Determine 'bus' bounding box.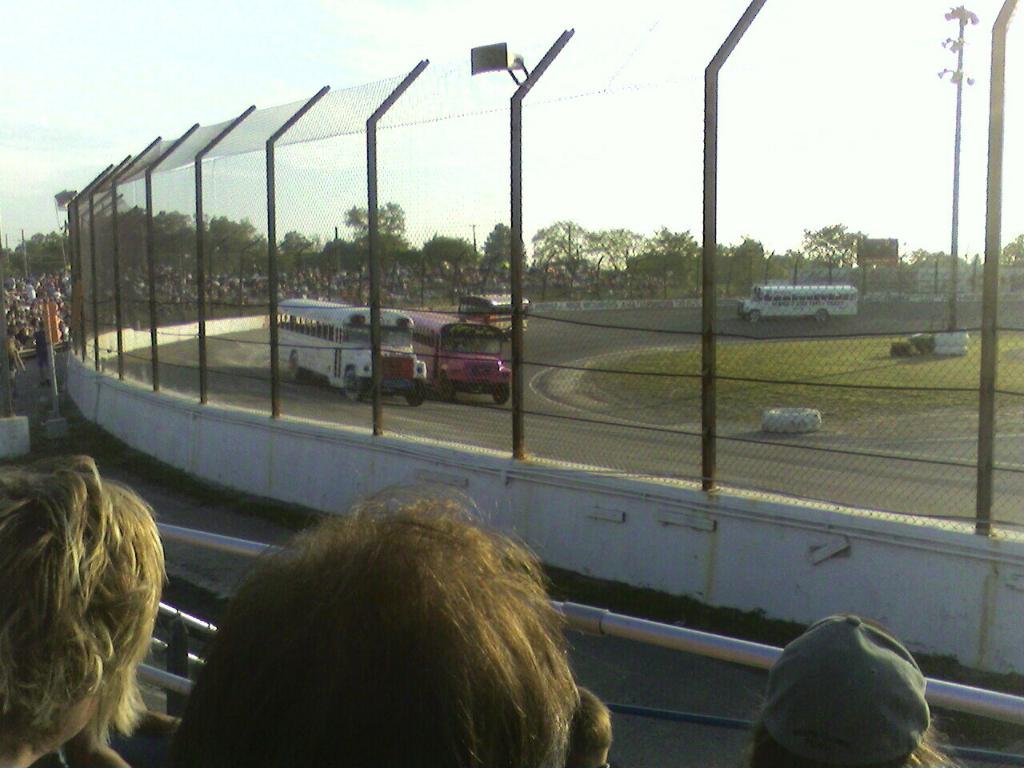
Determined: 460/296/532/340.
